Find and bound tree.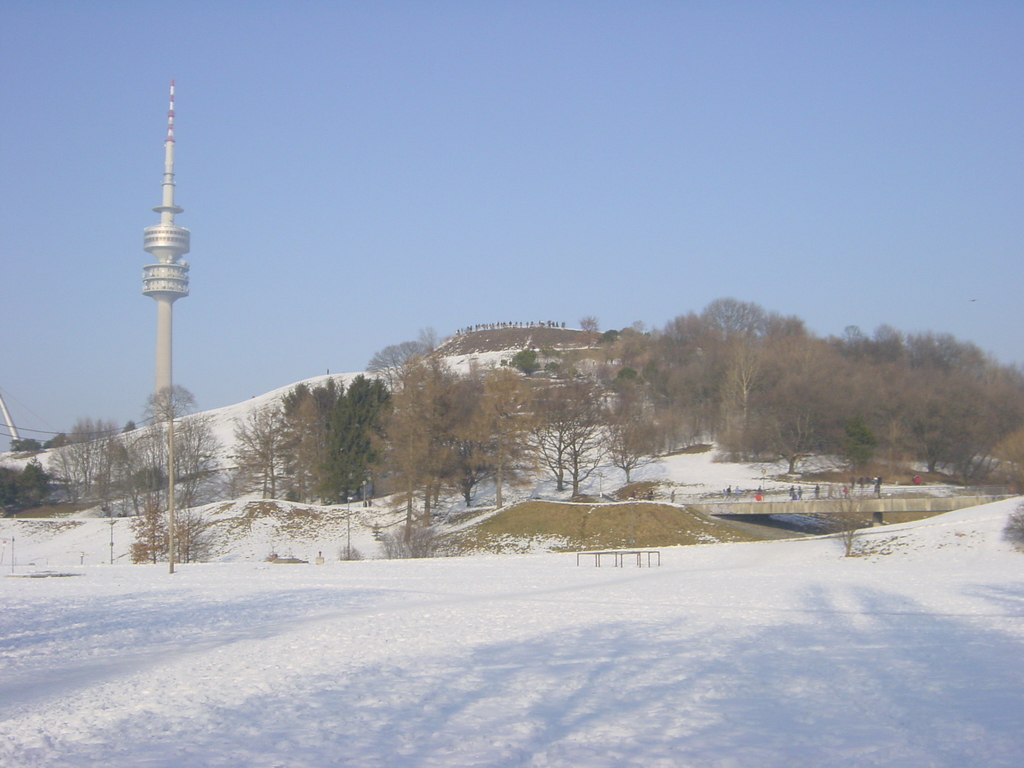
Bound: {"left": 281, "top": 379, "right": 318, "bottom": 509}.
